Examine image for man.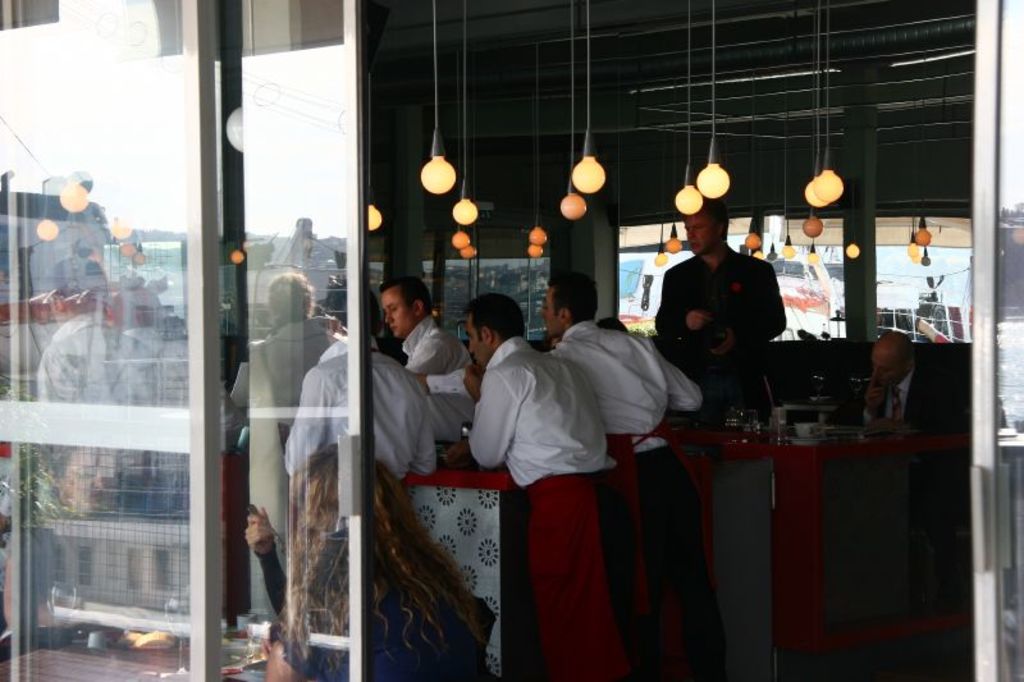
Examination result: (852,326,955,429).
